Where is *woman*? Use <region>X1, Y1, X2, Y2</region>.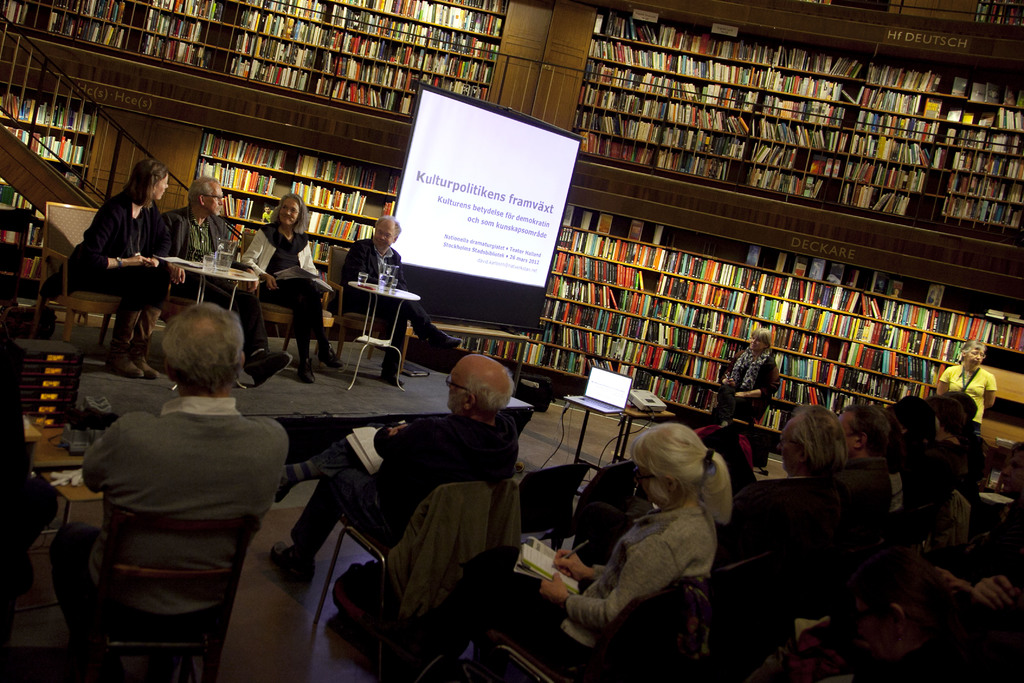
<region>237, 189, 358, 384</region>.
